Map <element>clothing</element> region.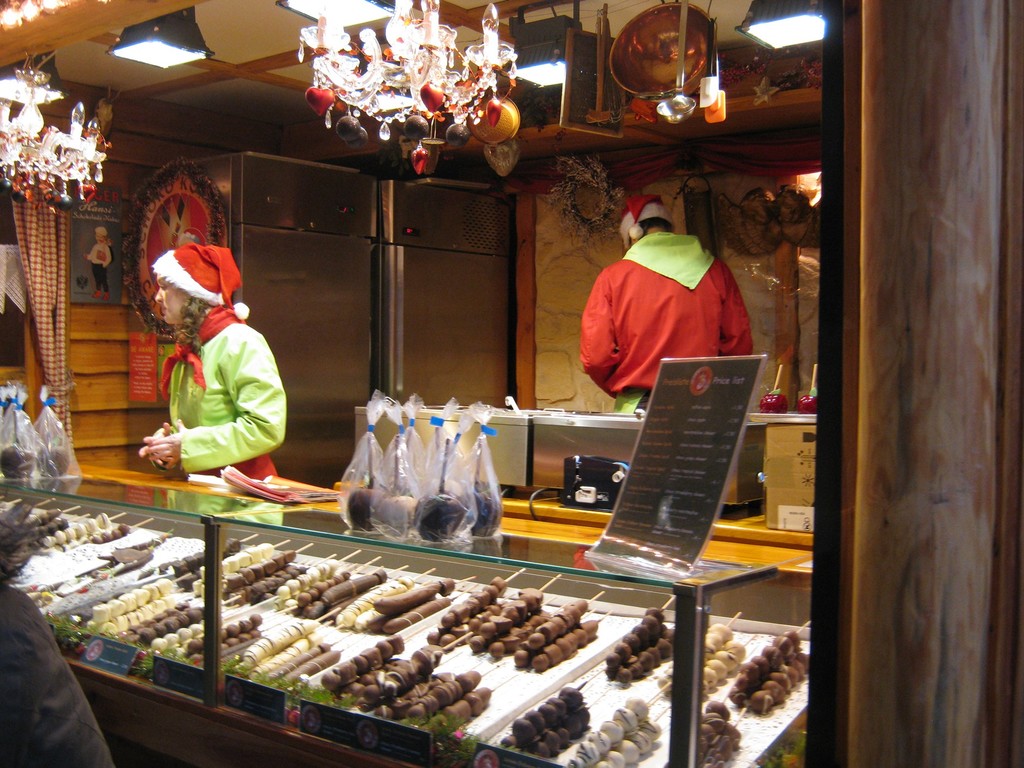
Mapped to 2 576 122 767.
